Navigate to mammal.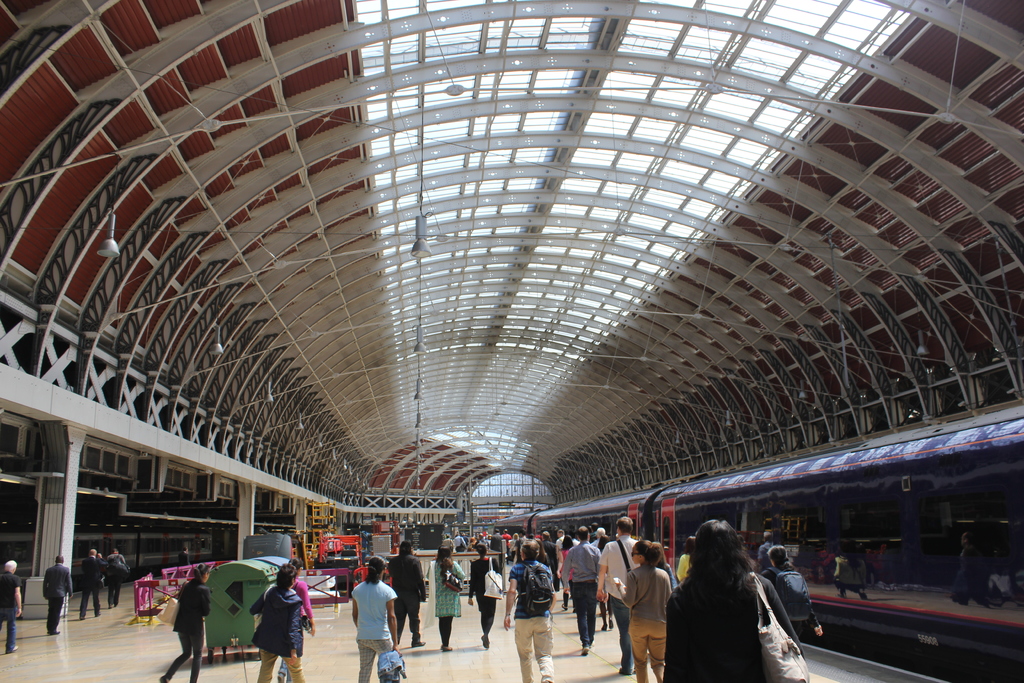
Navigation target: bbox(424, 543, 467, 649).
